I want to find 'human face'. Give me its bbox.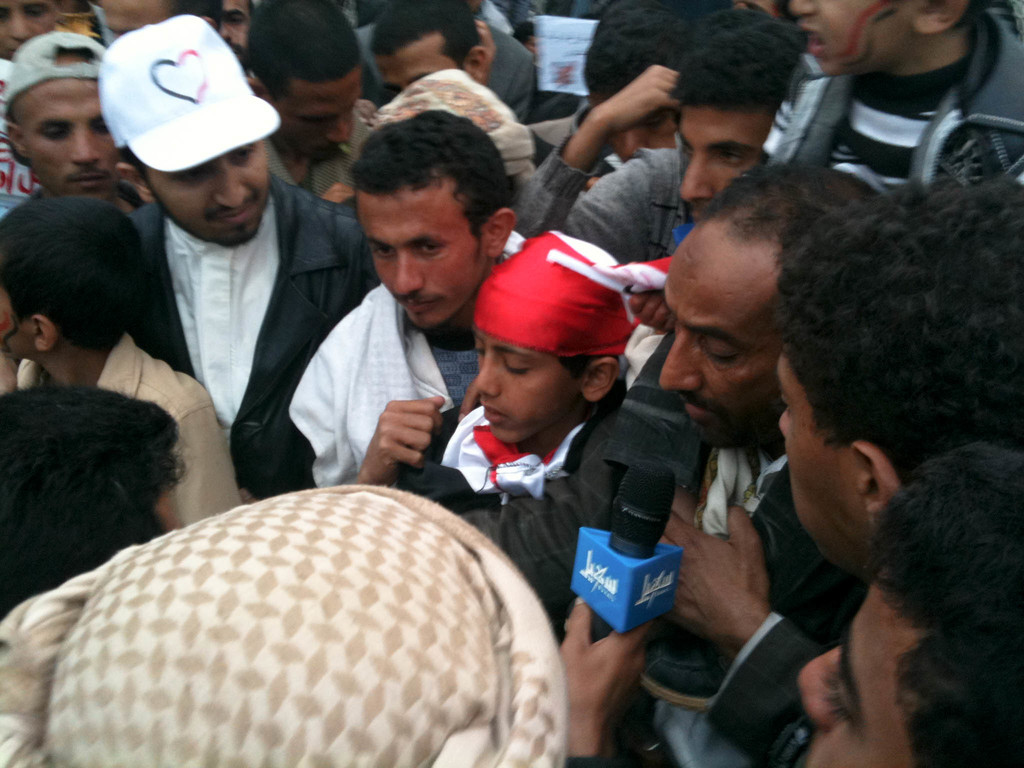
[x1=472, y1=341, x2=572, y2=447].
